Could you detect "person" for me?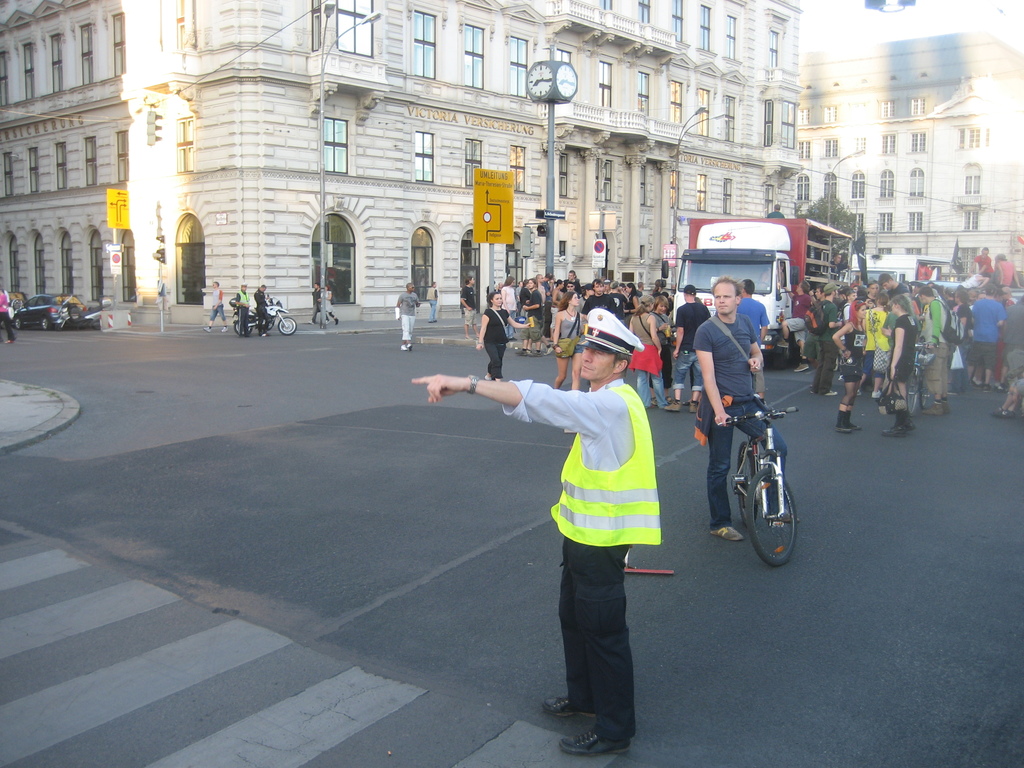
Detection result: {"x1": 671, "y1": 285, "x2": 708, "y2": 416}.
